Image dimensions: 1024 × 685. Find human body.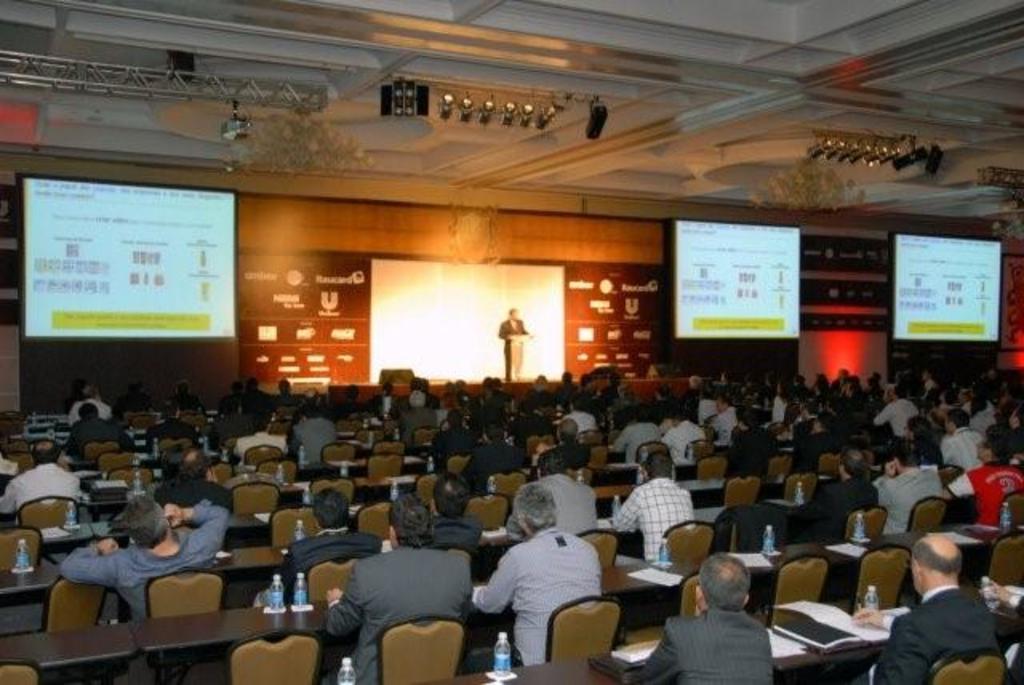
box=[475, 498, 619, 674].
